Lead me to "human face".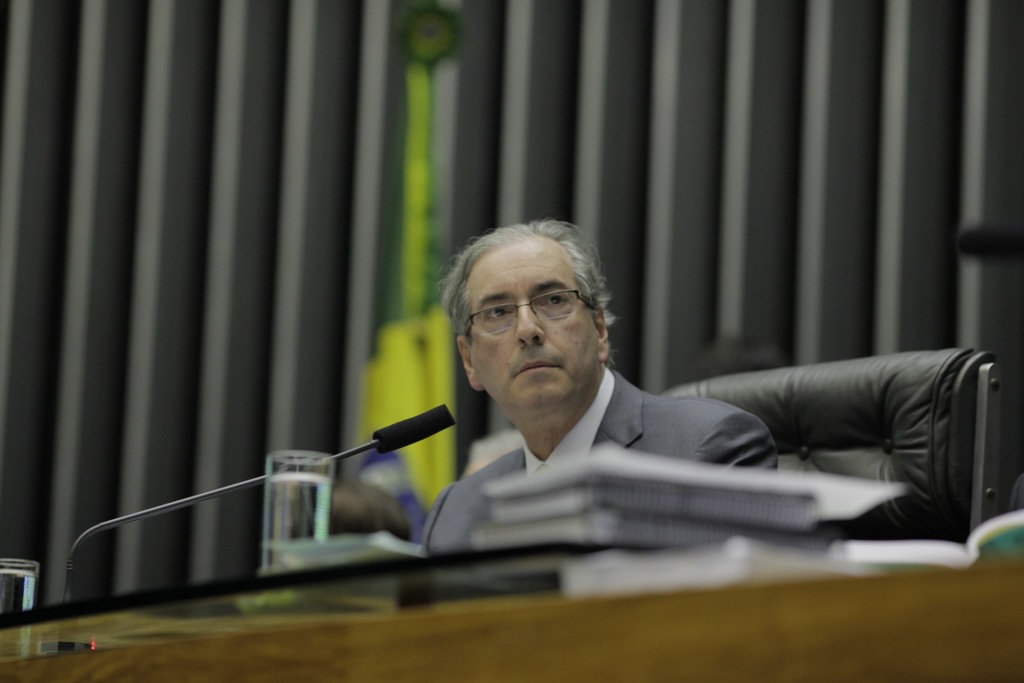
Lead to detection(470, 231, 603, 407).
